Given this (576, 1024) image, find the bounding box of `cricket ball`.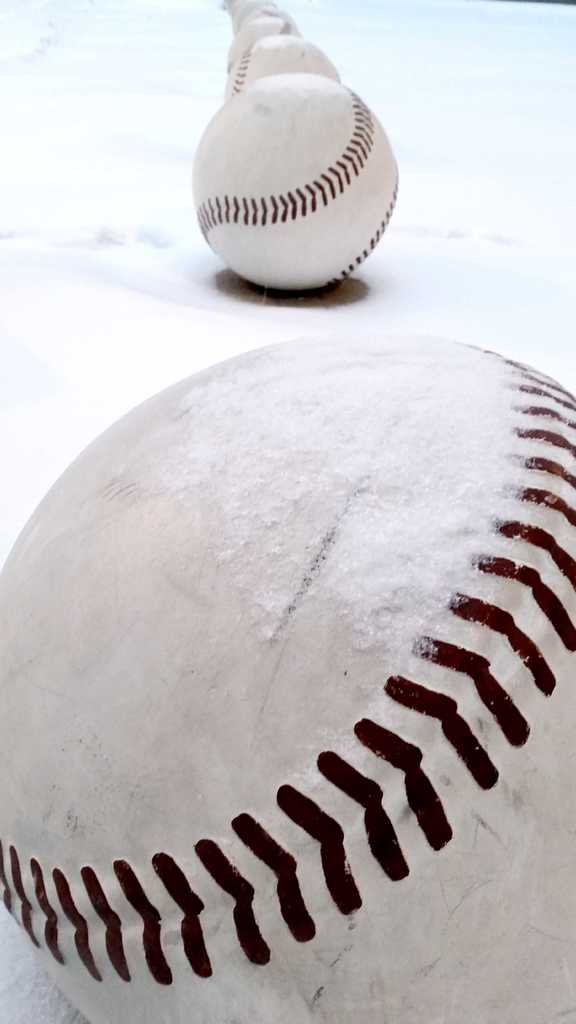
bbox=[191, 71, 396, 295].
